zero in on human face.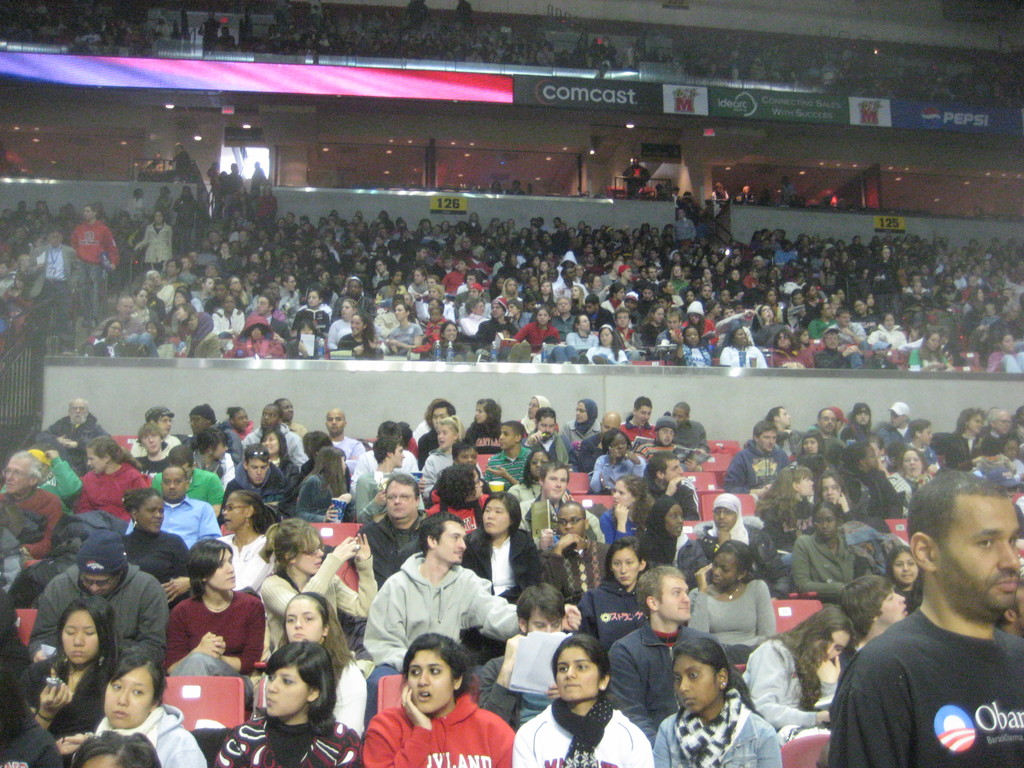
Zeroed in: rect(891, 553, 920, 584).
